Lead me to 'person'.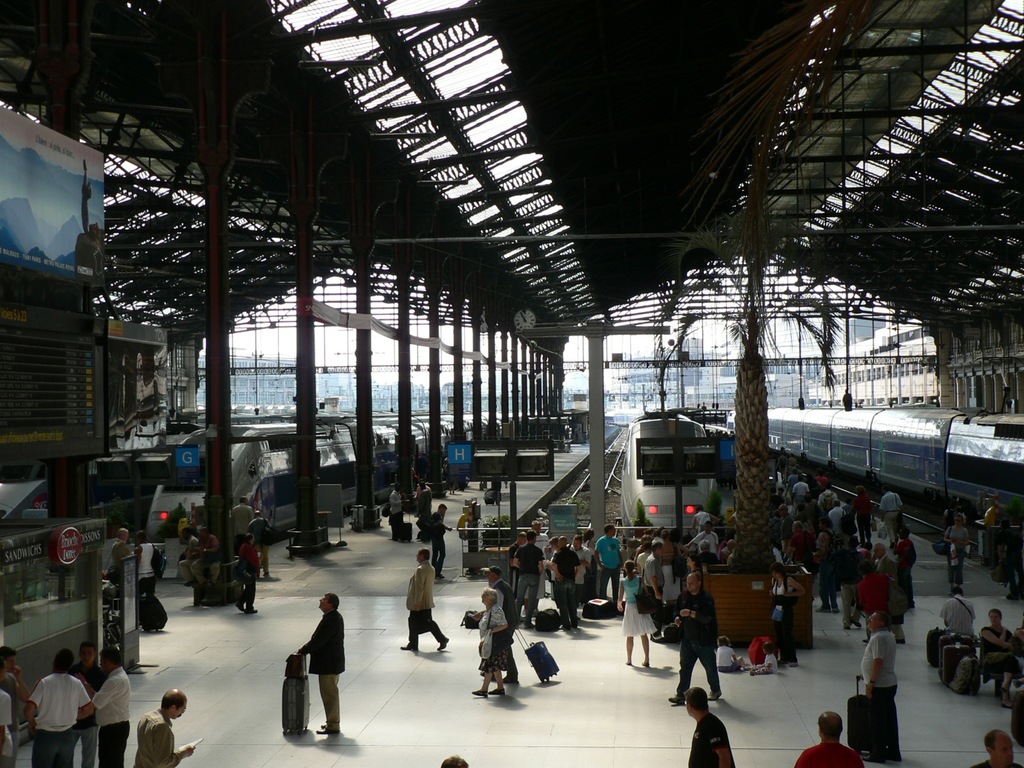
Lead to 77 648 134 767.
